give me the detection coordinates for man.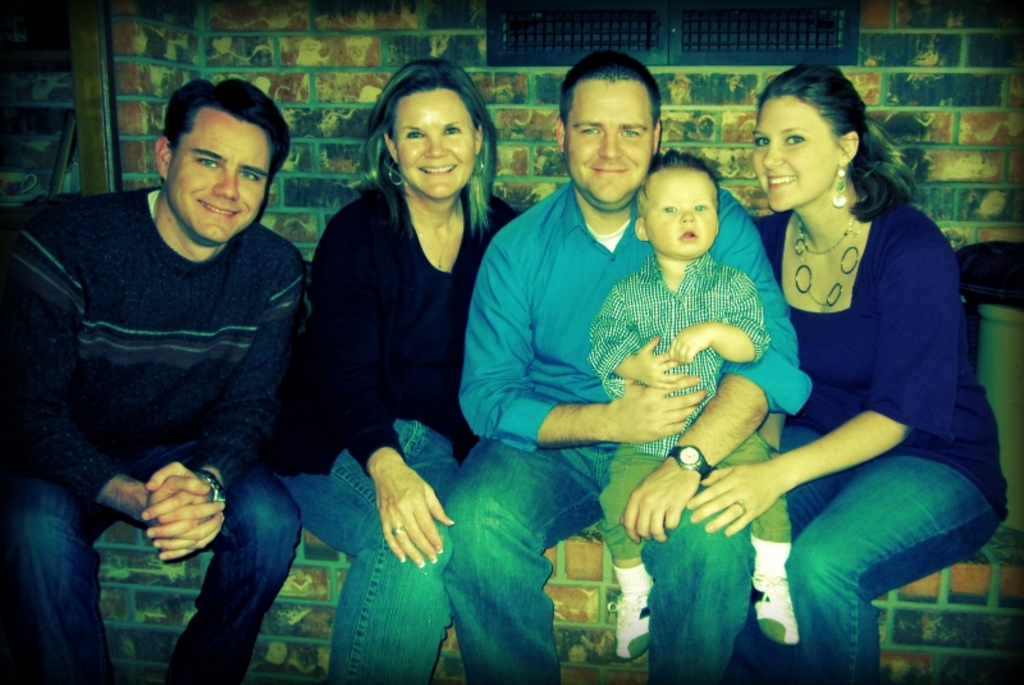
crop(439, 47, 817, 684).
